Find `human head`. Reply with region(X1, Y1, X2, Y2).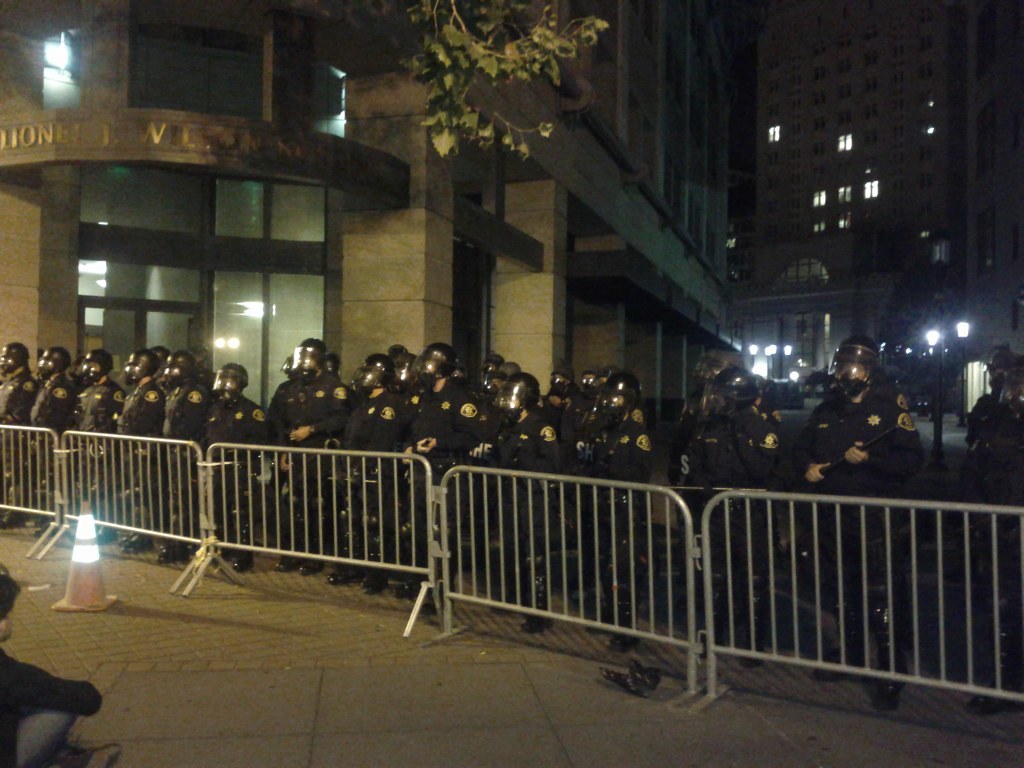
region(720, 368, 759, 414).
